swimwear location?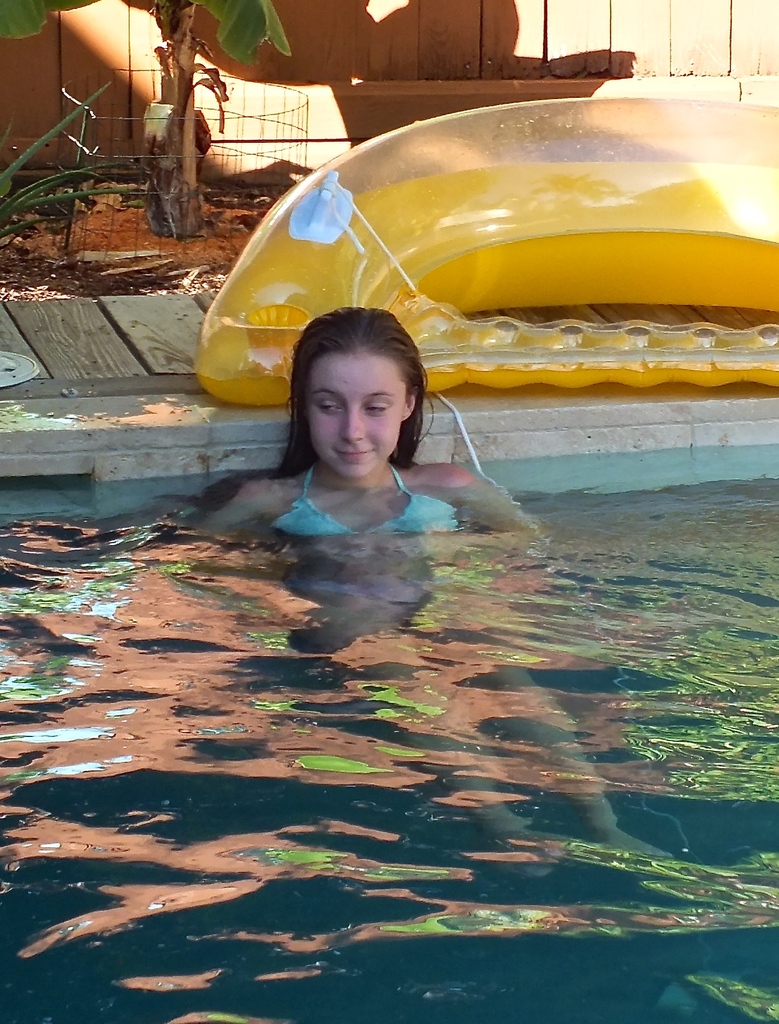
l=276, t=458, r=491, b=553
